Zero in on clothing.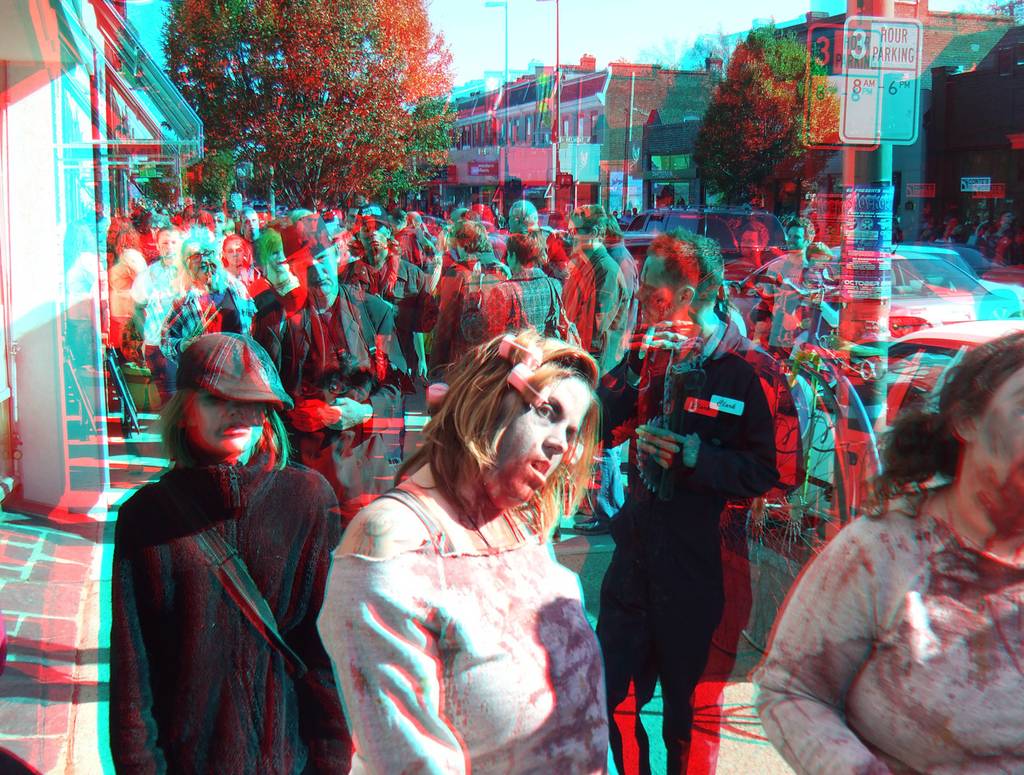
Zeroed in: {"left": 145, "top": 285, "right": 275, "bottom": 388}.
